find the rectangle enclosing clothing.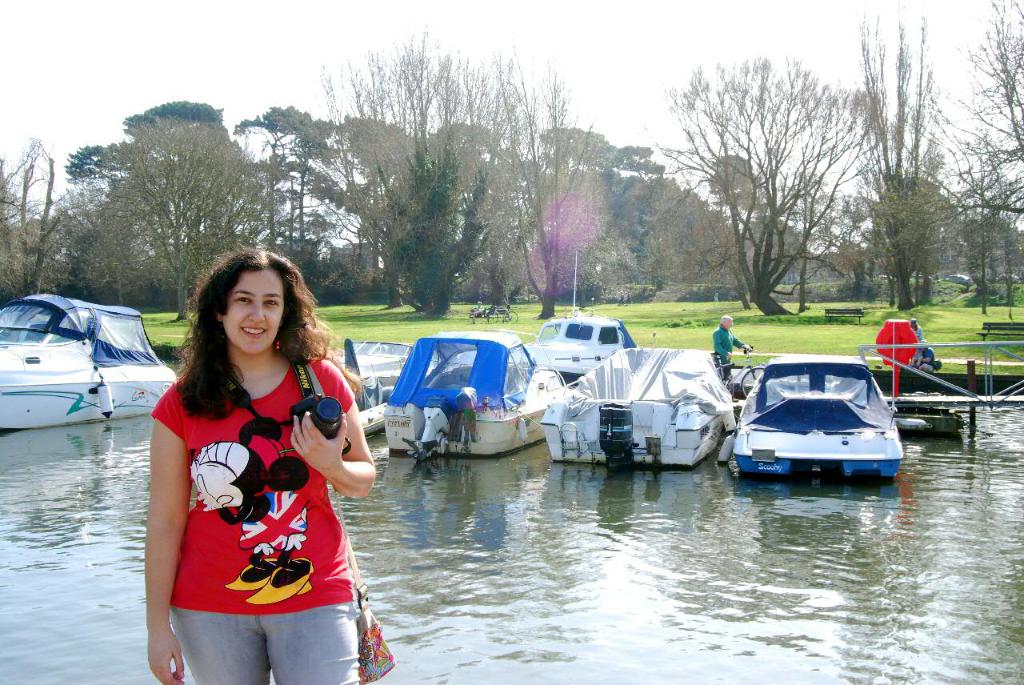
<bbox>153, 361, 354, 621</bbox>.
